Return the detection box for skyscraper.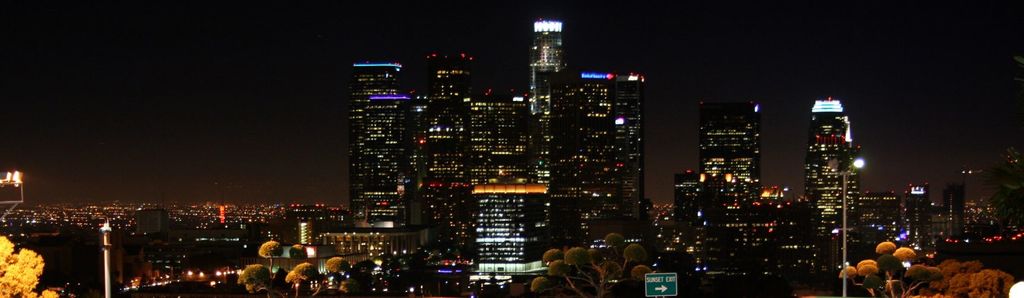
{"x1": 796, "y1": 87, "x2": 884, "y2": 248}.
